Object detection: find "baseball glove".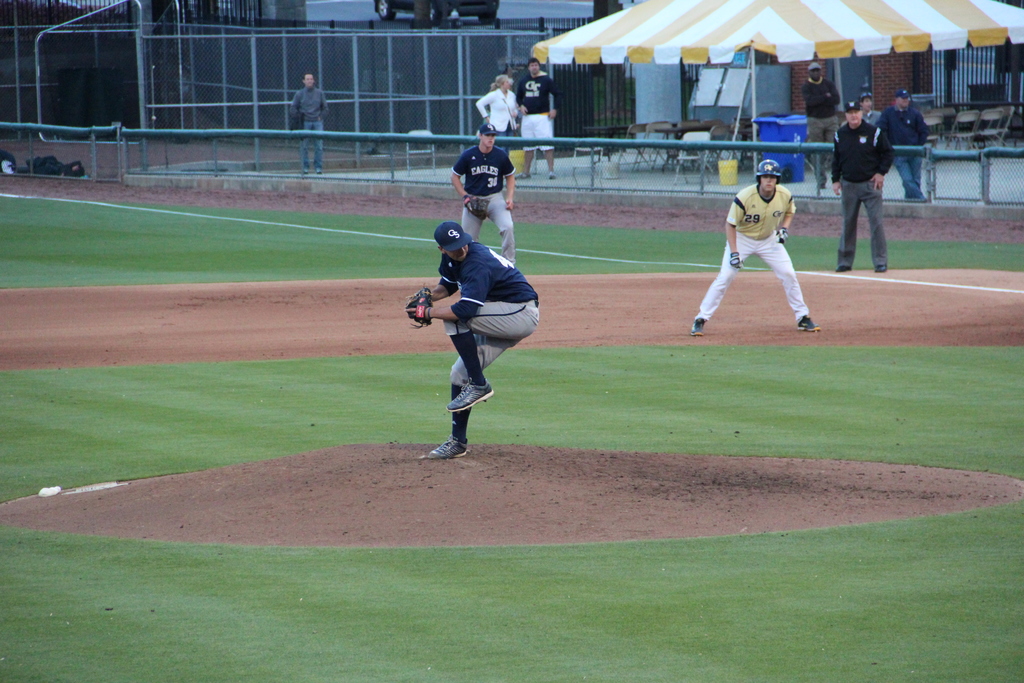
(left=405, top=281, right=433, bottom=330).
